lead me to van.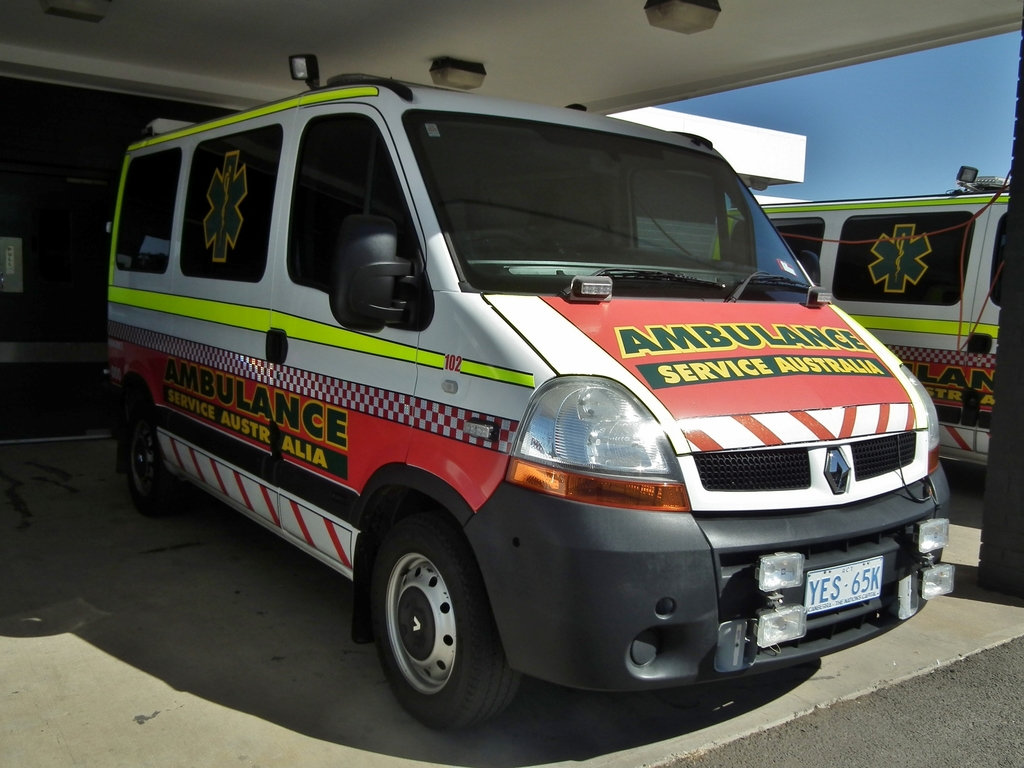
Lead to <box>708,161,1010,468</box>.
